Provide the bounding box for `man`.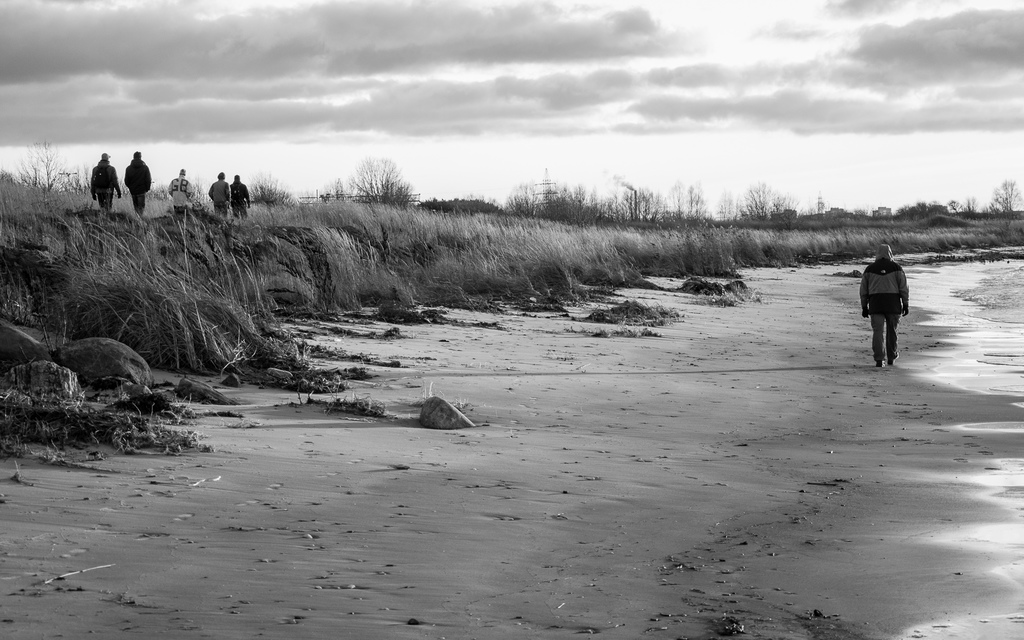
168, 168, 198, 215.
